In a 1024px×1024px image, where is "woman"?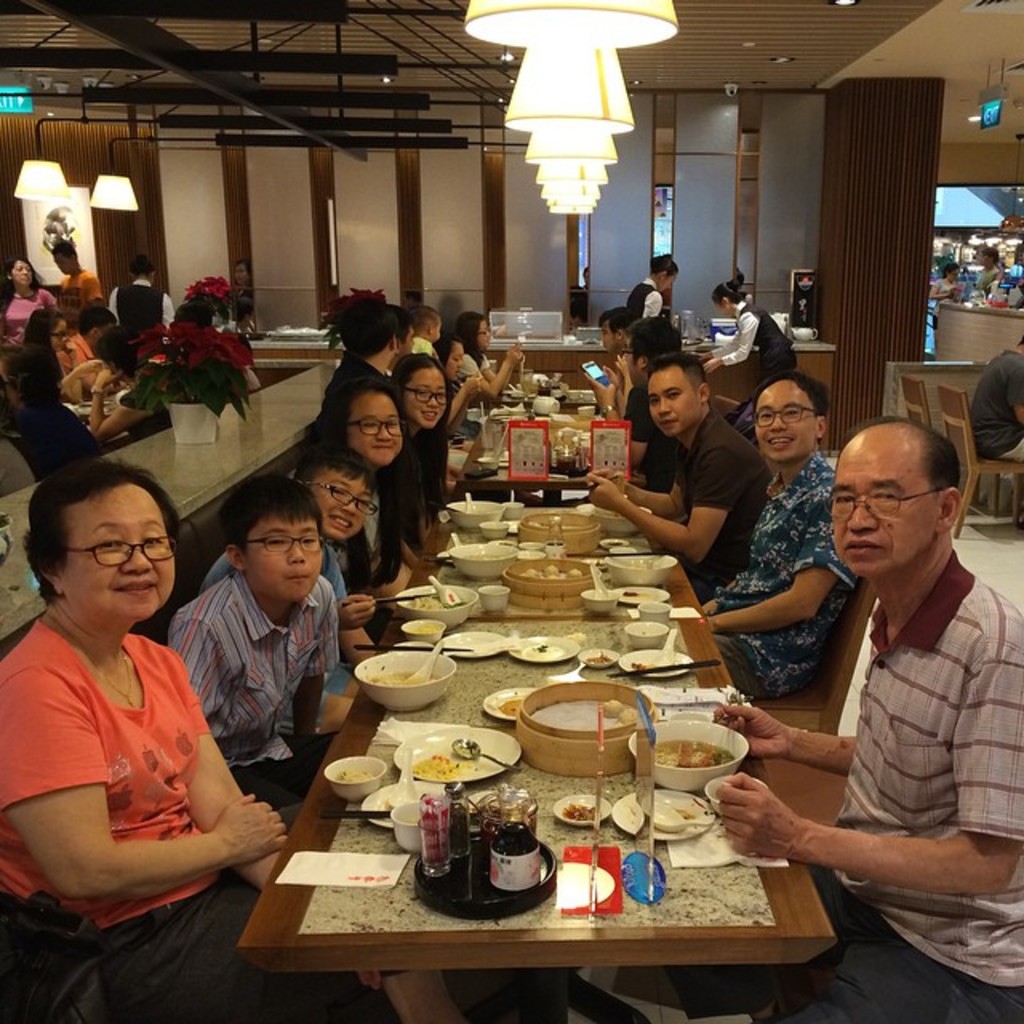
bbox=(624, 250, 678, 322).
